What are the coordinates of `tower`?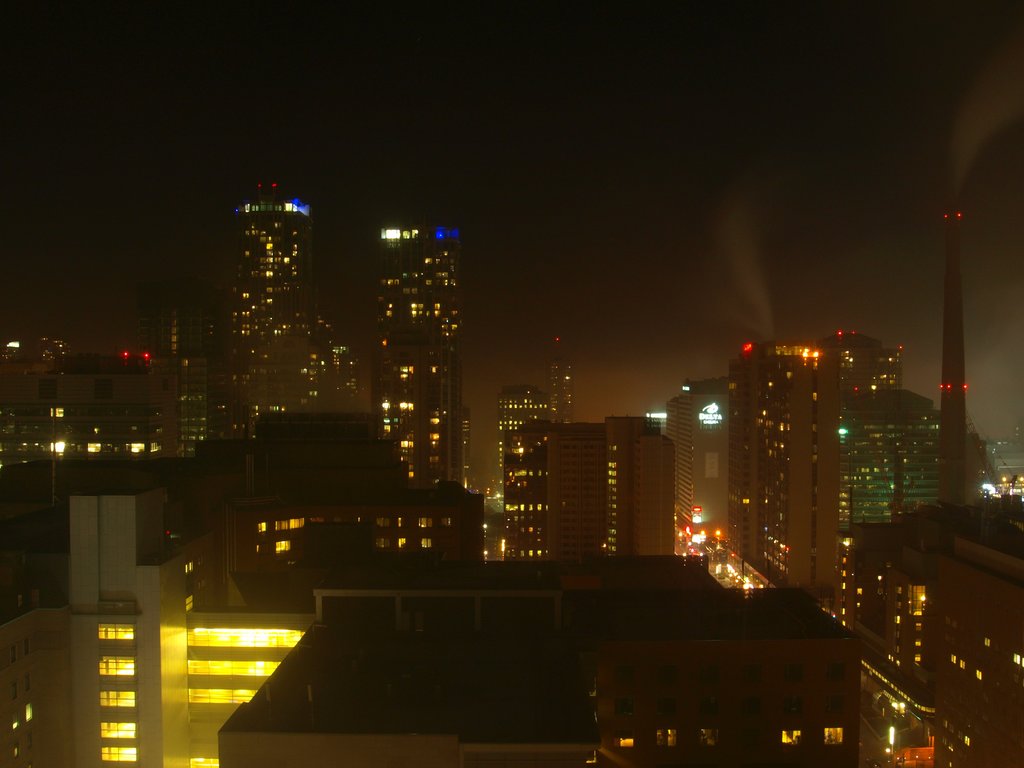
[x1=607, y1=429, x2=677, y2=559].
